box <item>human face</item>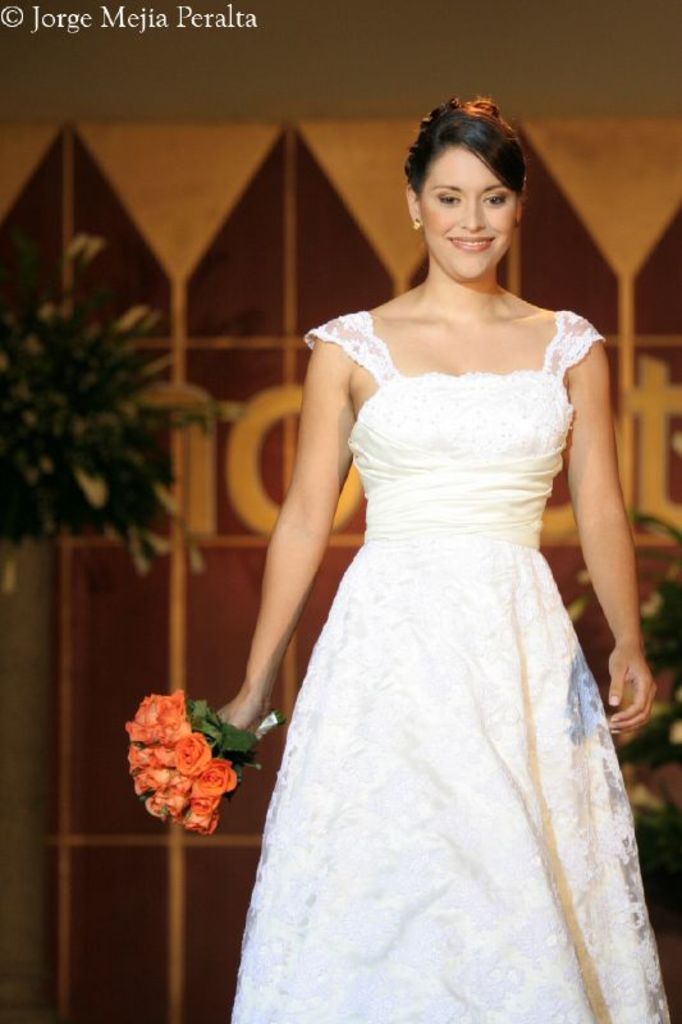
<bbox>418, 145, 514, 292</bbox>
